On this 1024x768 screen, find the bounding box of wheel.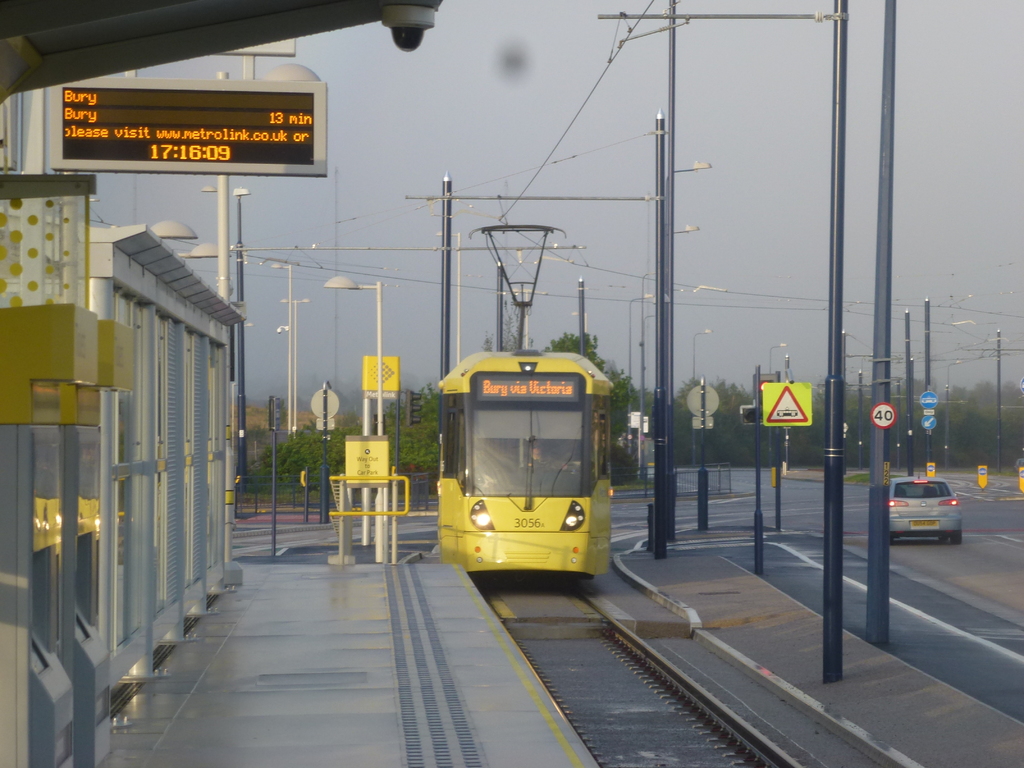
Bounding box: (x1=951, y1=534, x2=959, y2=542).
